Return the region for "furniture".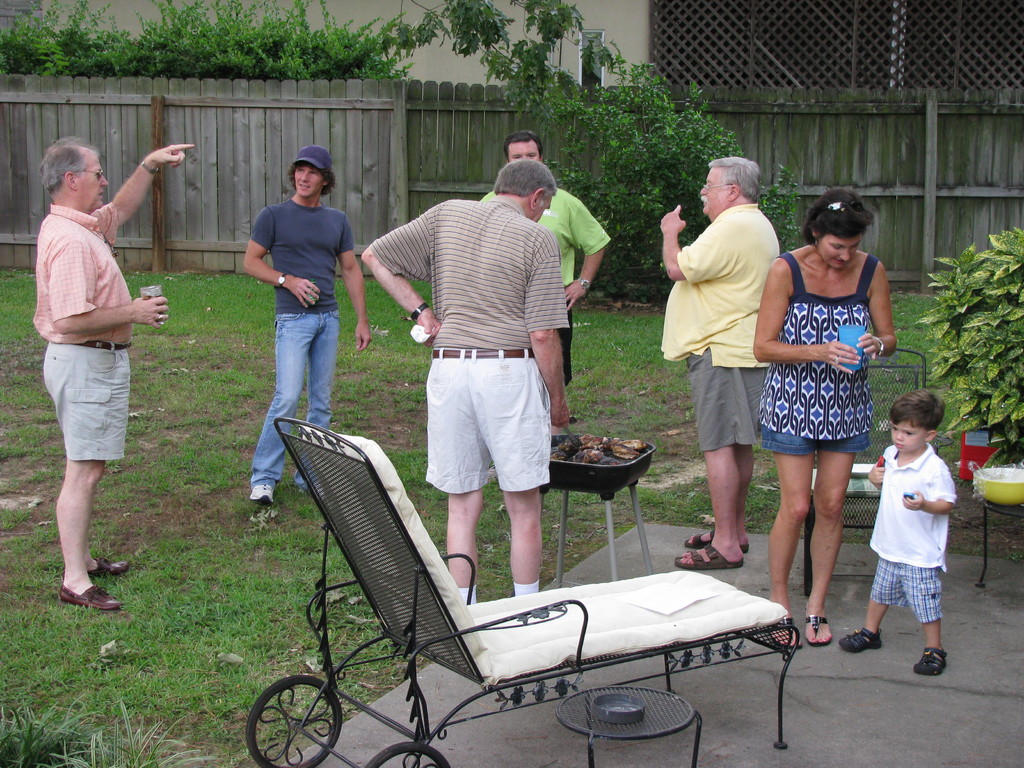
bbox(539, 431, 657, 588).
